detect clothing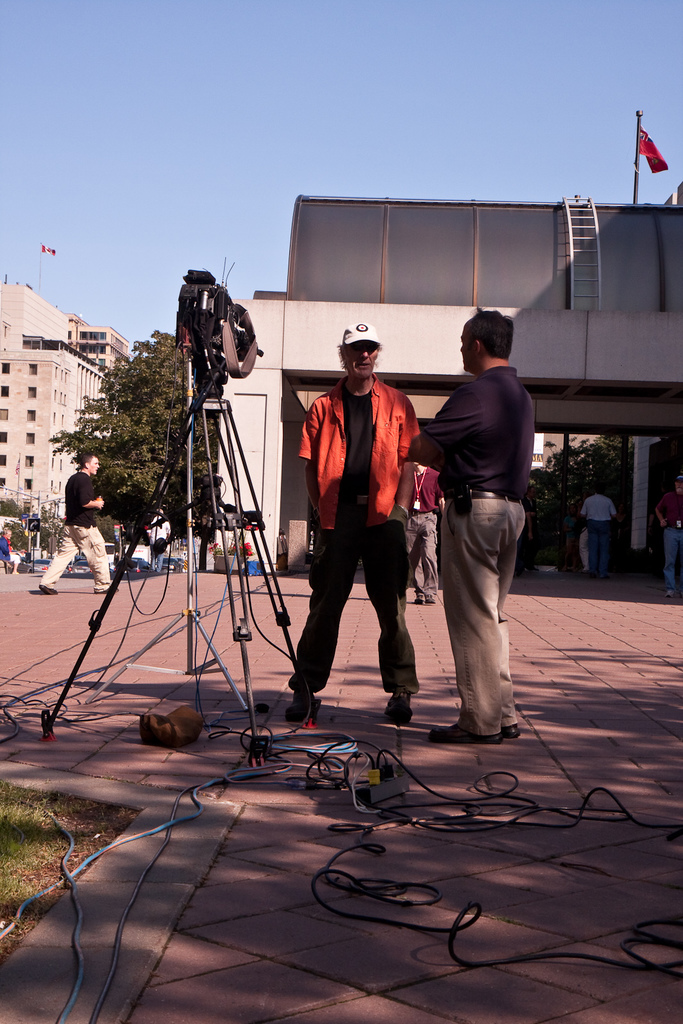
region(587, 495, 615, 529)
